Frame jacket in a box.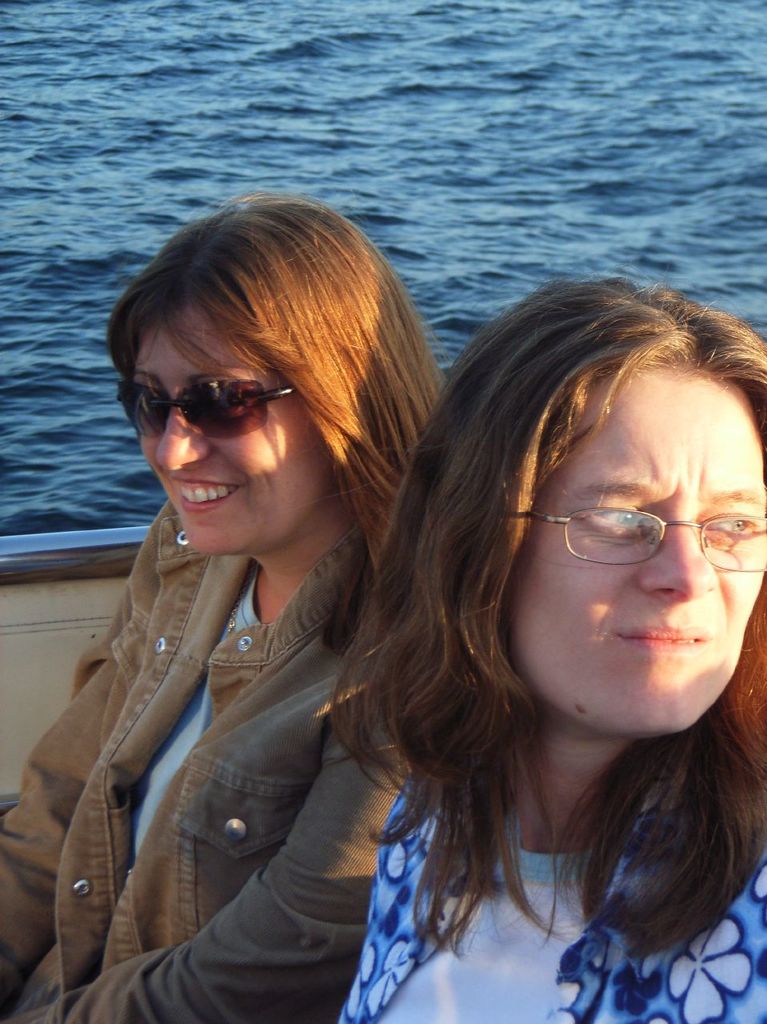
bbox=[23, 314, 452, 1023].
